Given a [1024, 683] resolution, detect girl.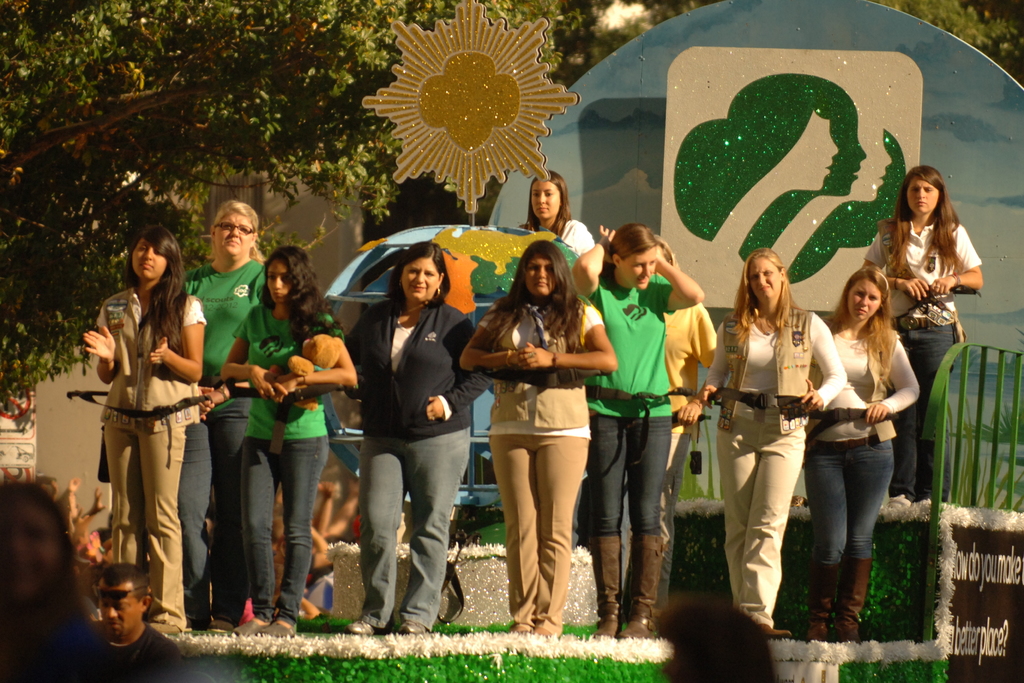
718,246,854,616.
